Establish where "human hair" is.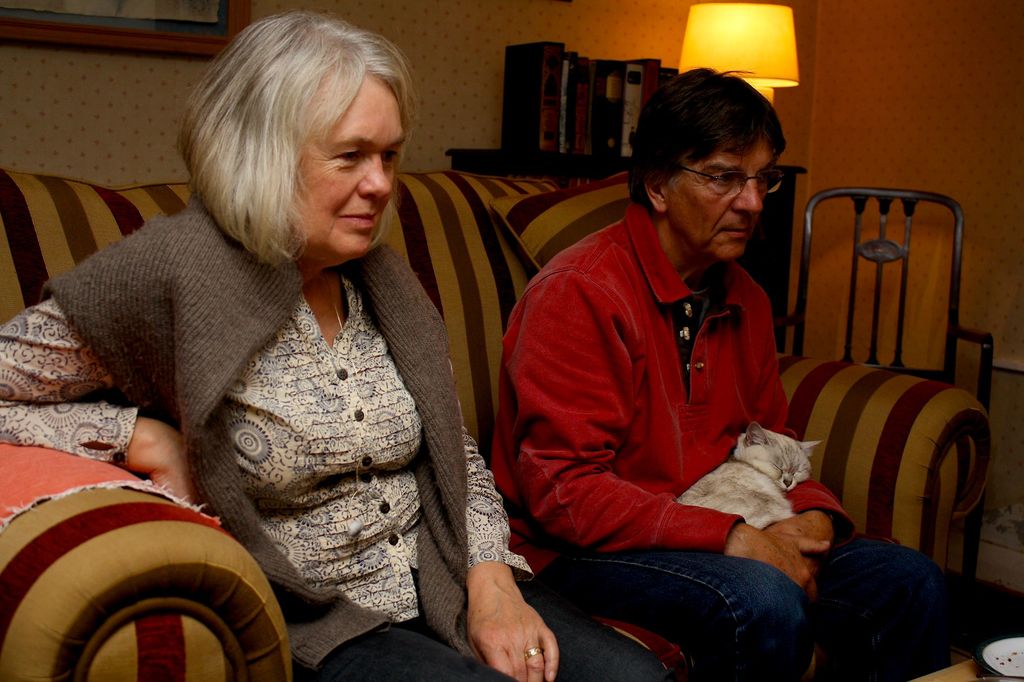
Established at (x1=170, y1=21, x2=415, y2=279).
